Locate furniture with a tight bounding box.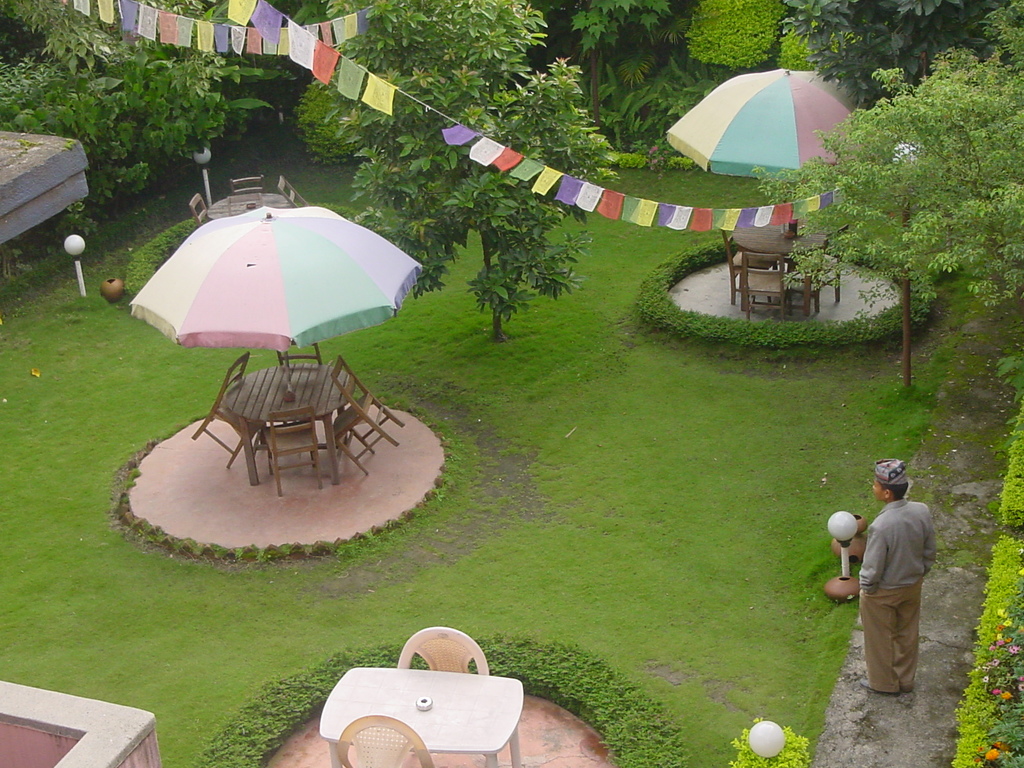
212/193/287/214.
